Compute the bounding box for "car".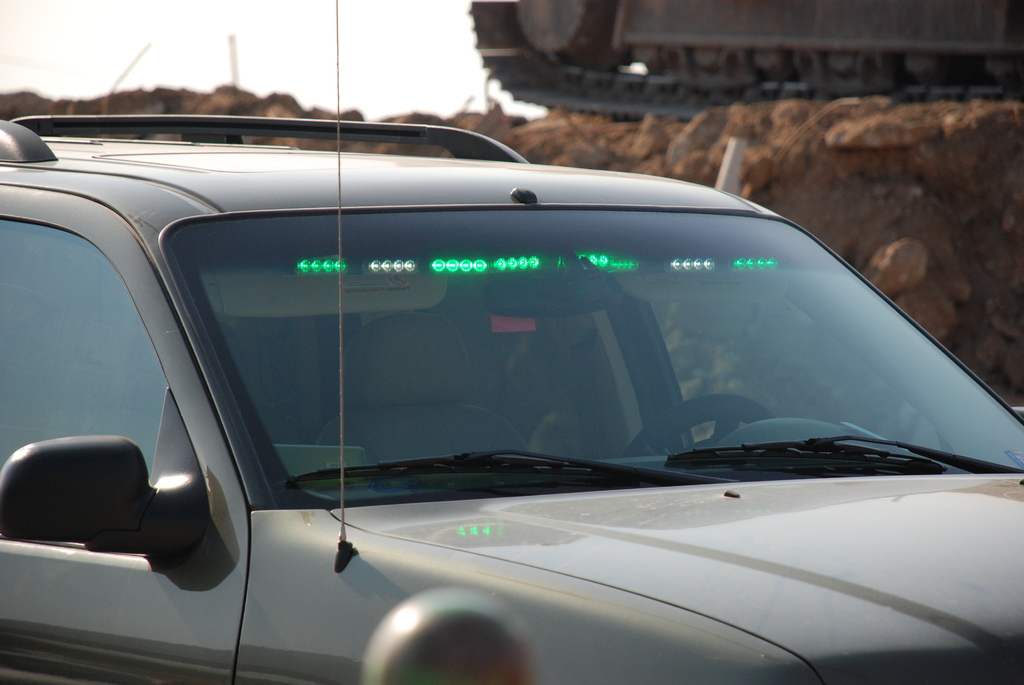
(x1=0, y1=104, x2=1023, y2=684).
